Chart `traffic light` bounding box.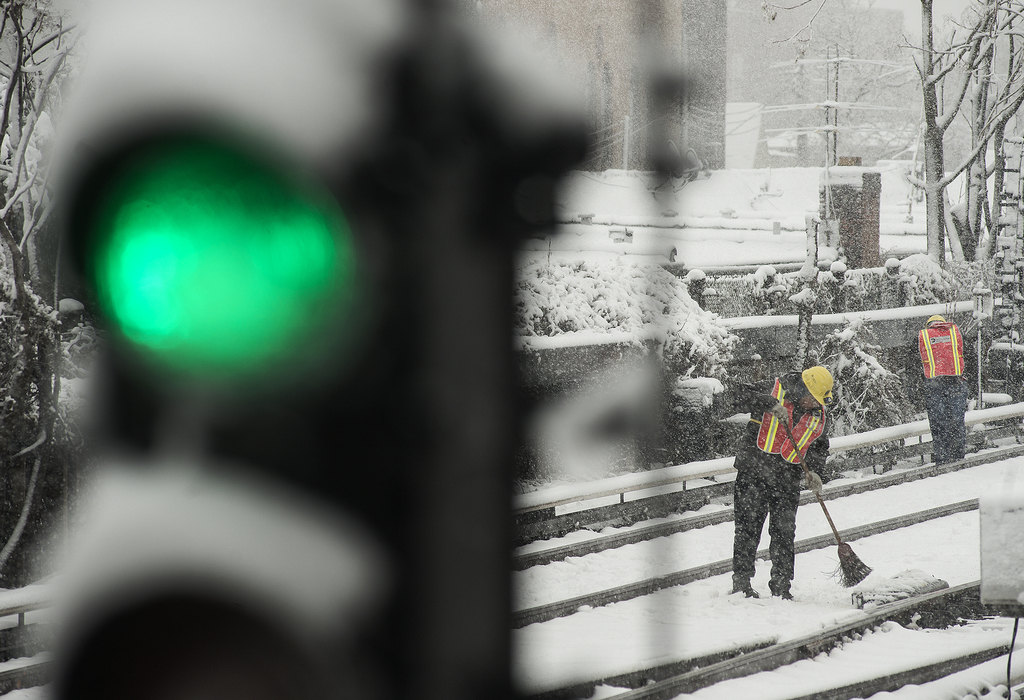
Charted: {"x1": 35, "y1": 0, "x2": 525, "y2": 699}.
